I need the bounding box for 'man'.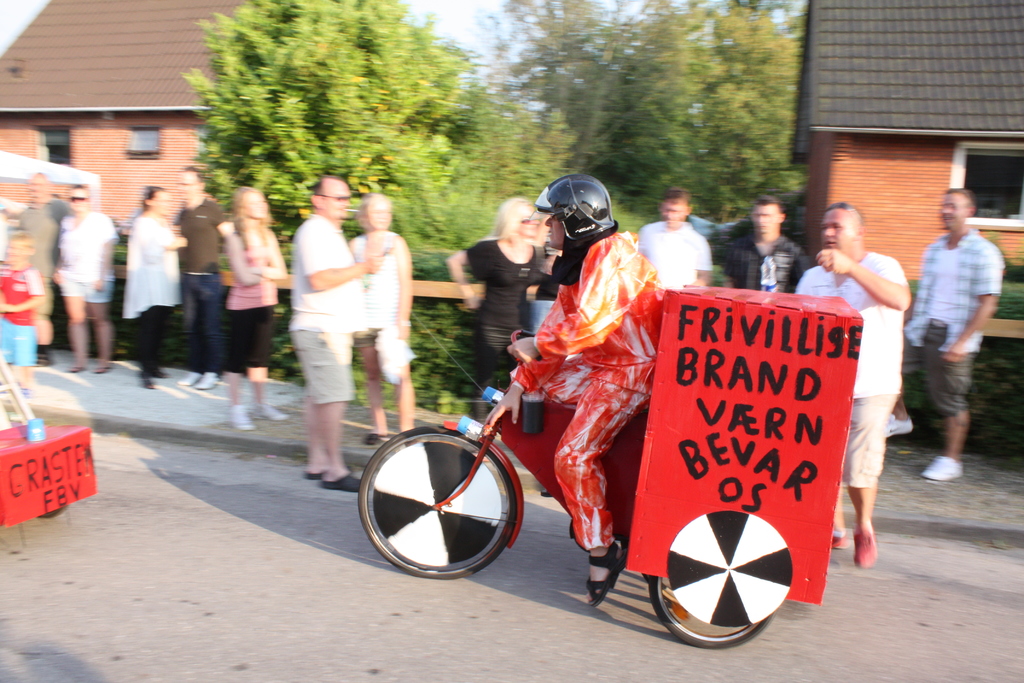
Here it is: Rect(177, 165, 231, 391).
